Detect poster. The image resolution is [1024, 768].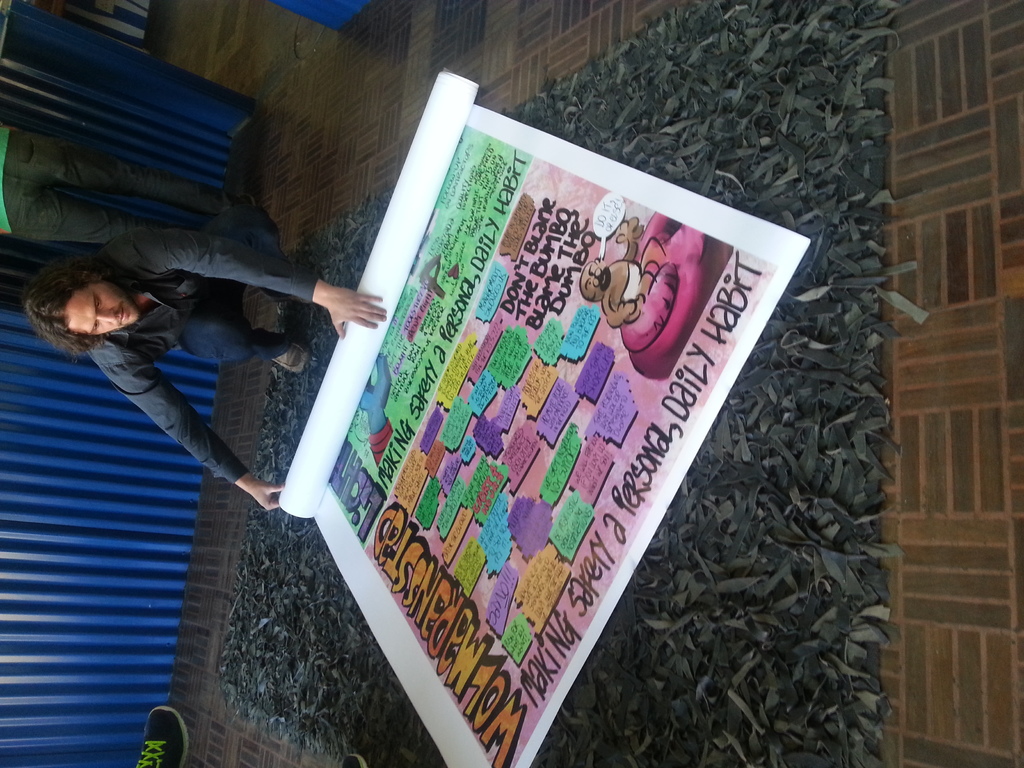
left=279, top=72, right=815, bottom=767.
